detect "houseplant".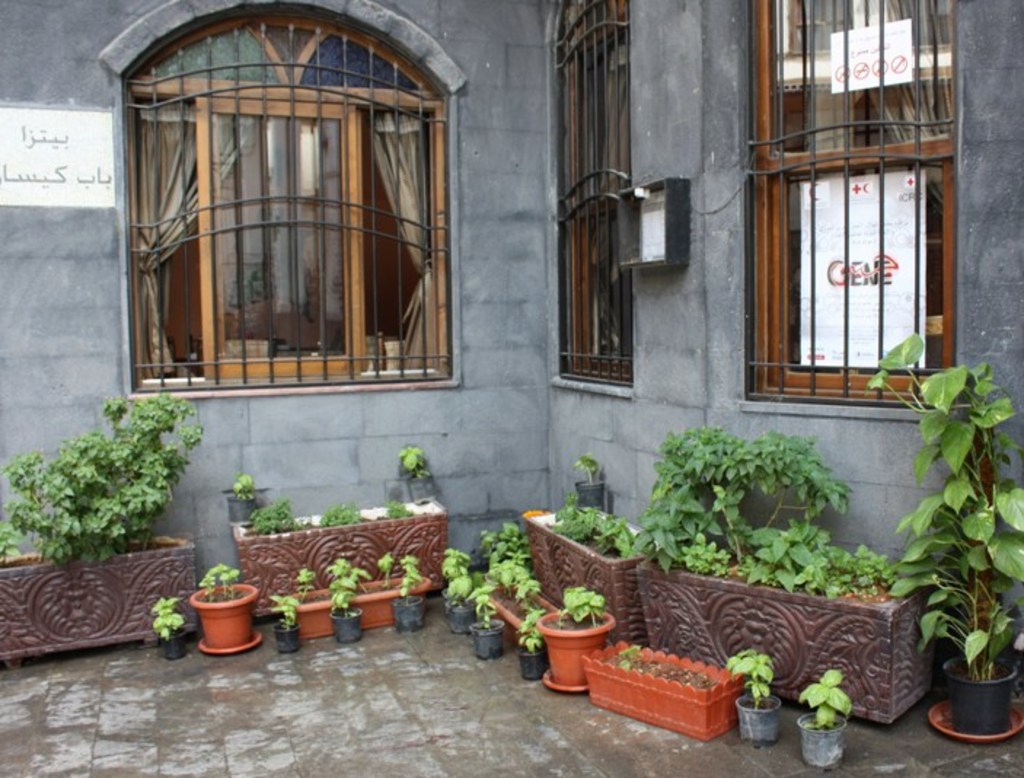
Detected at left=395, top=444, right=438, bottom=514.
